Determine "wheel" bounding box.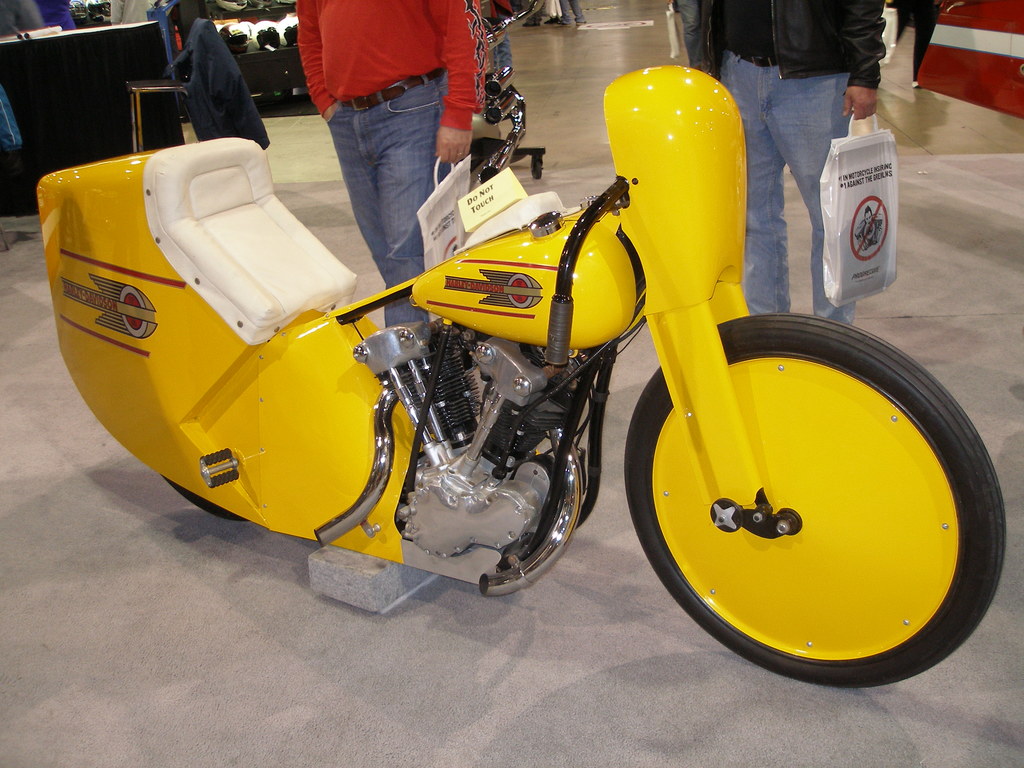
Determined: 610:314:1012:684.
